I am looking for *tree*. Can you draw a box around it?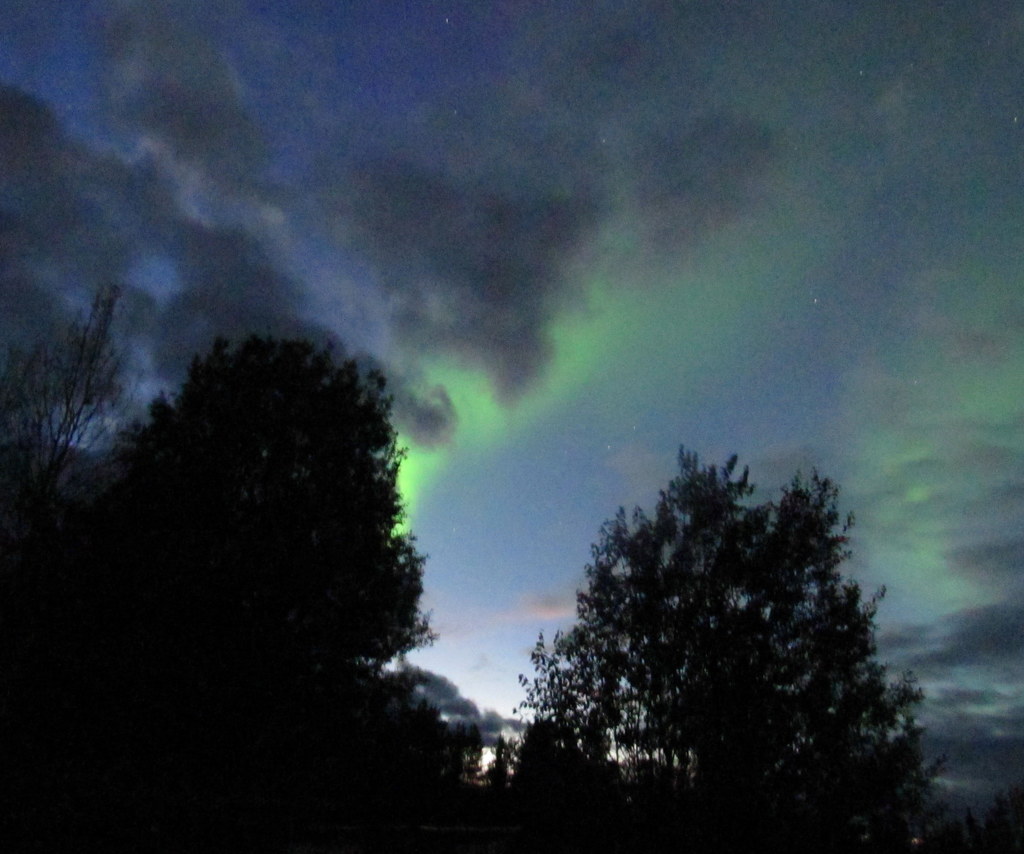
Sure, the bounding box is (485,440,941,807).
